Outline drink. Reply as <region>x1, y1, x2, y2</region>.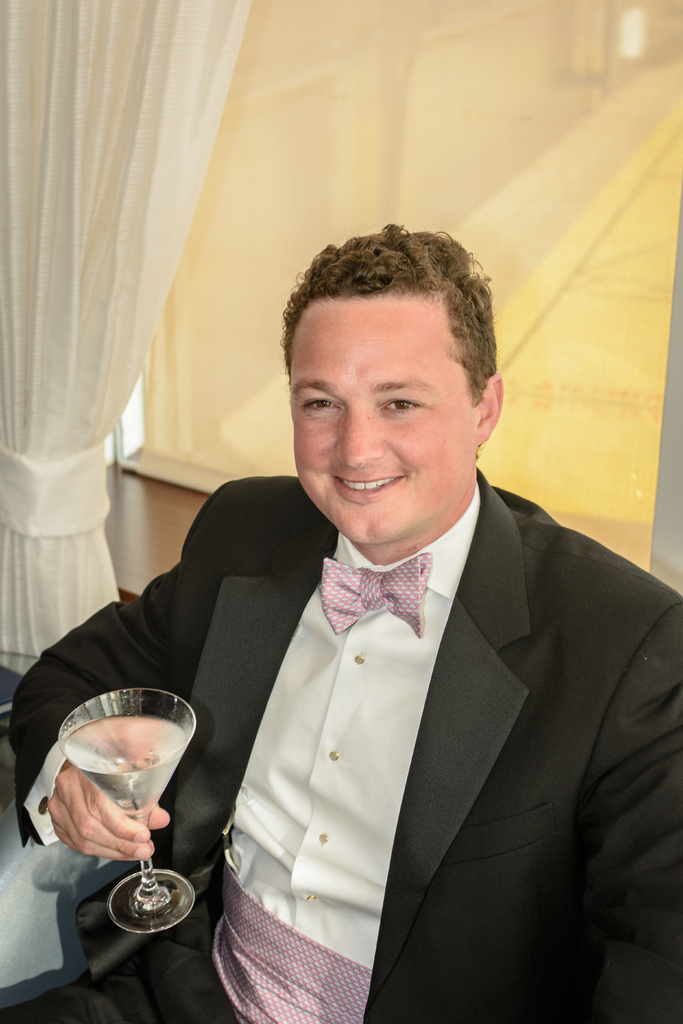
<region>42, 701, 189, 893</region>.
